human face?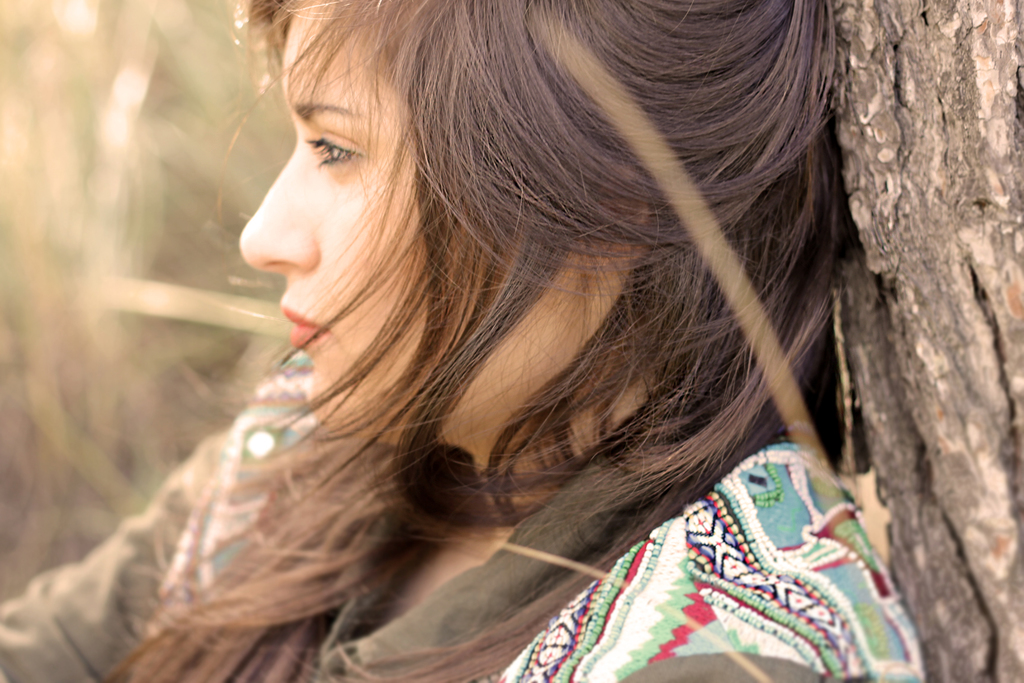
(left=237, top=1, right=627, bottom=427)
